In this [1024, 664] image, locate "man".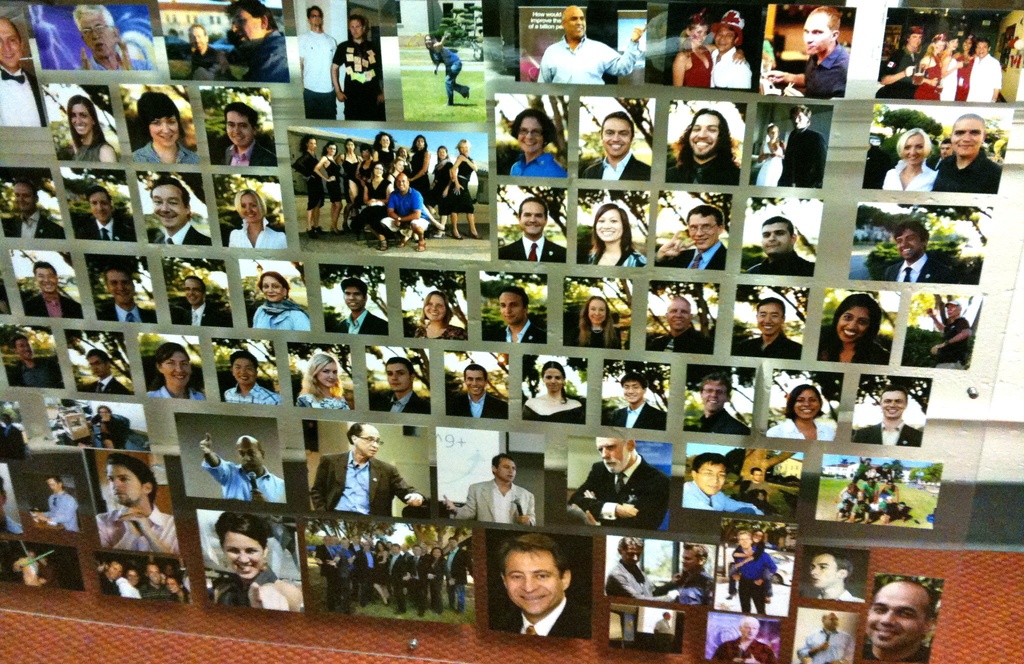
Bounding box: select_region(496, 197, 570, 265).
